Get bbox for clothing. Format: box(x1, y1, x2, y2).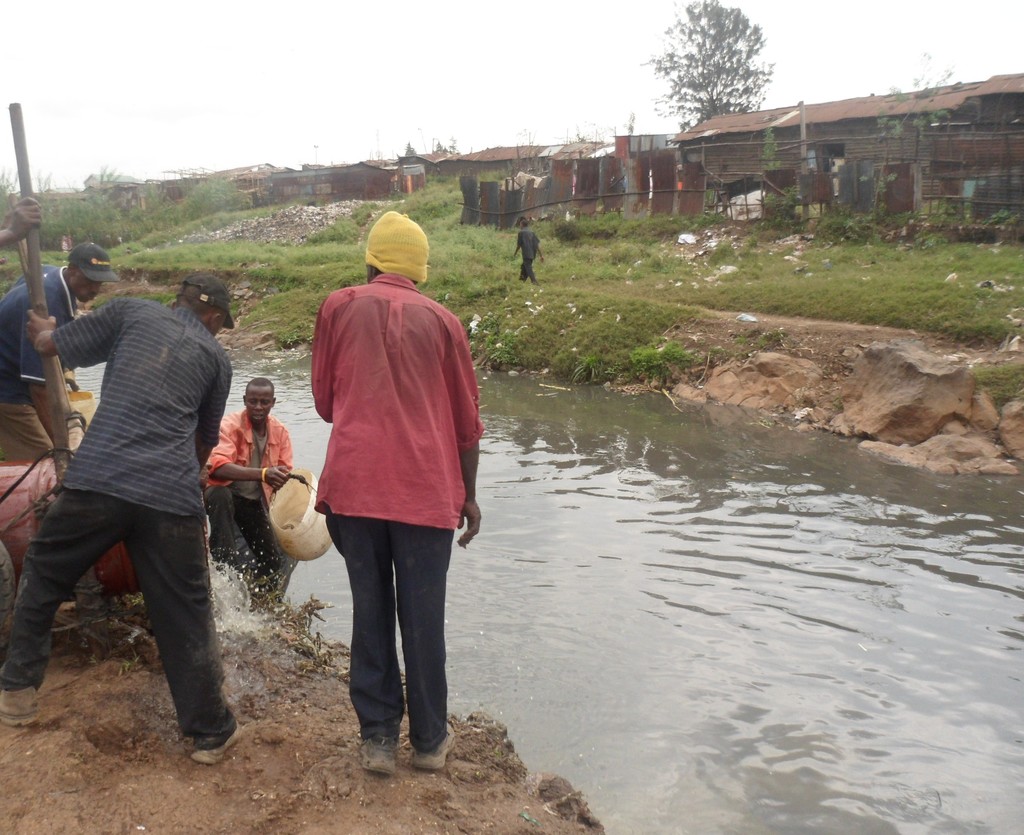
box(198, 407, 294, 605).
